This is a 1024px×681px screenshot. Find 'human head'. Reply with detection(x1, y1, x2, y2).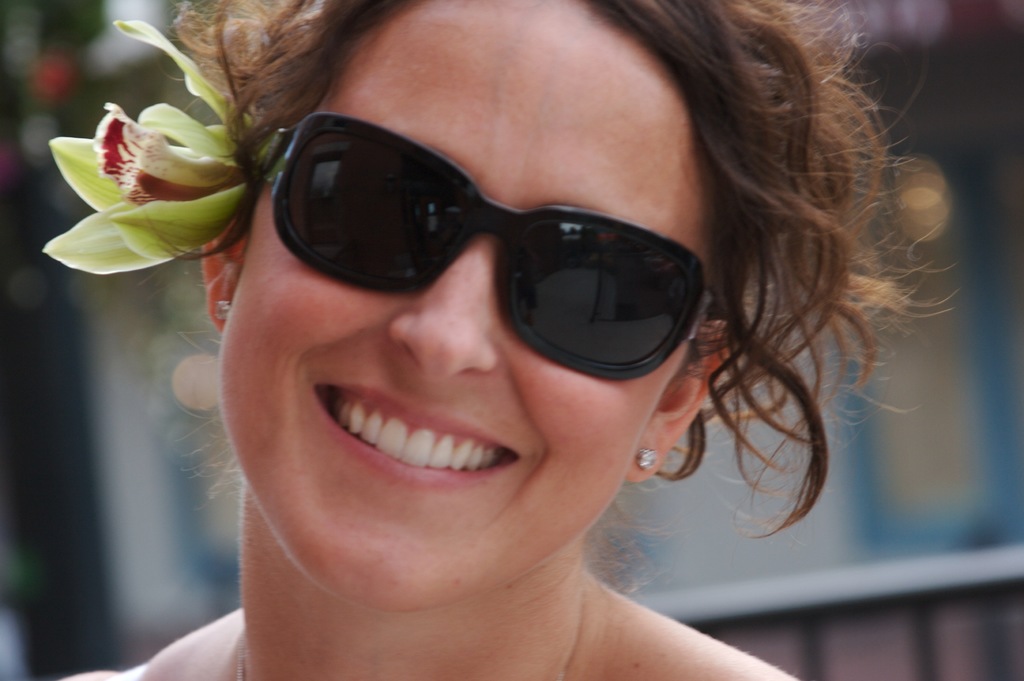
detection(123, 0, 810, 593).
